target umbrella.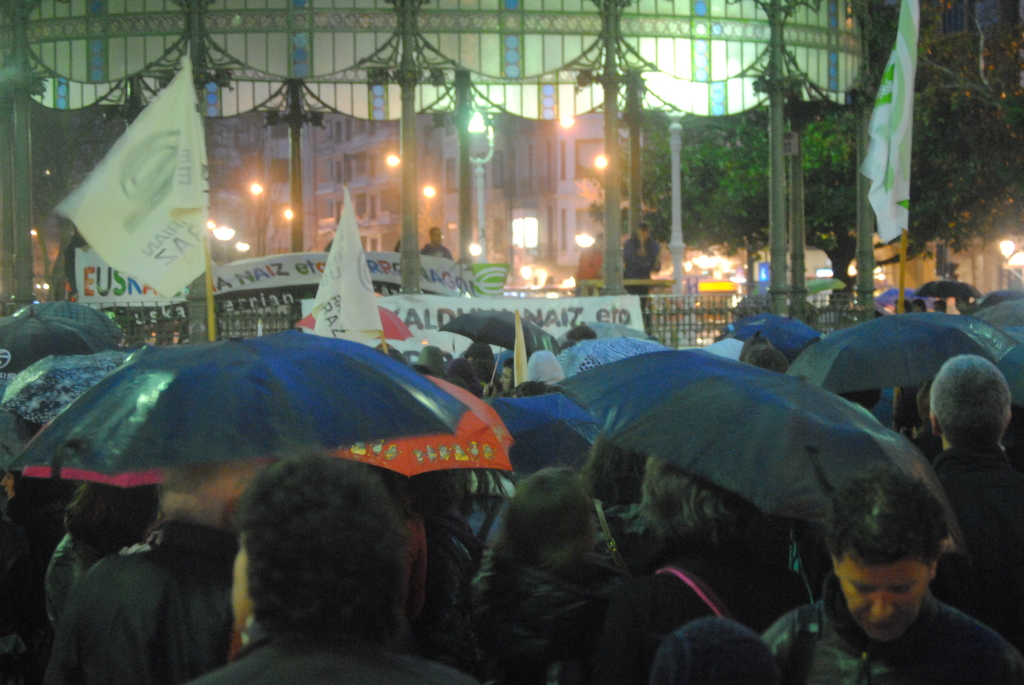
Target region: l=701, t=306, r=833, b=353.
